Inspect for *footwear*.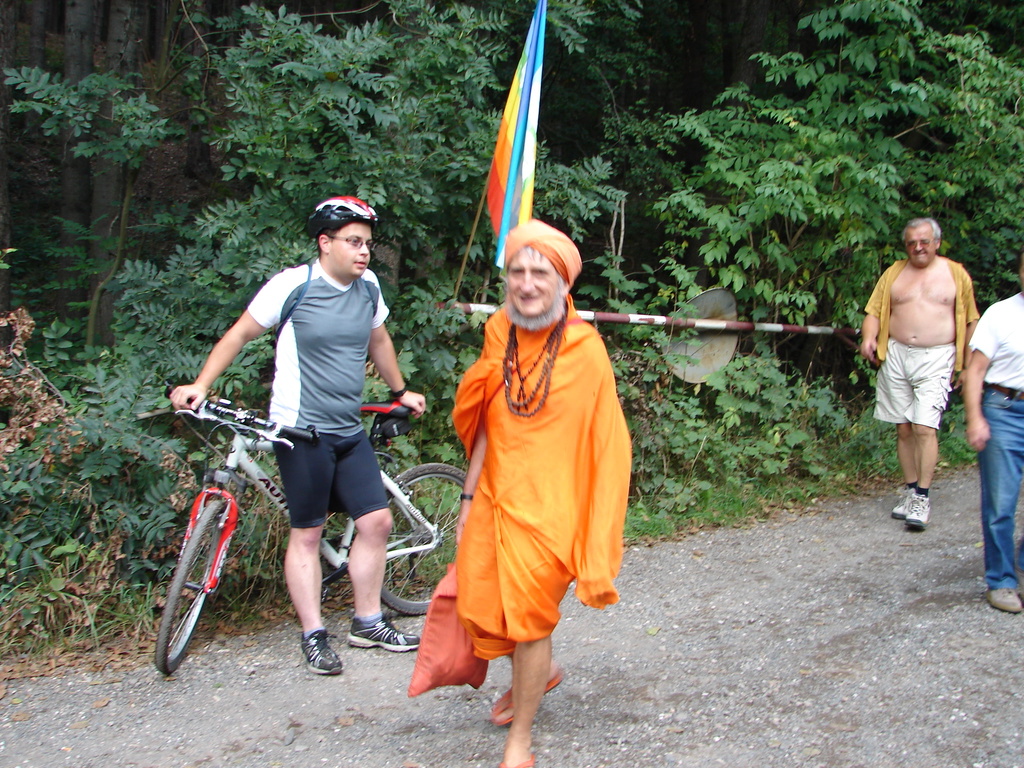
Inspection: x1=904 y1=488 x2=928 y2=531.
